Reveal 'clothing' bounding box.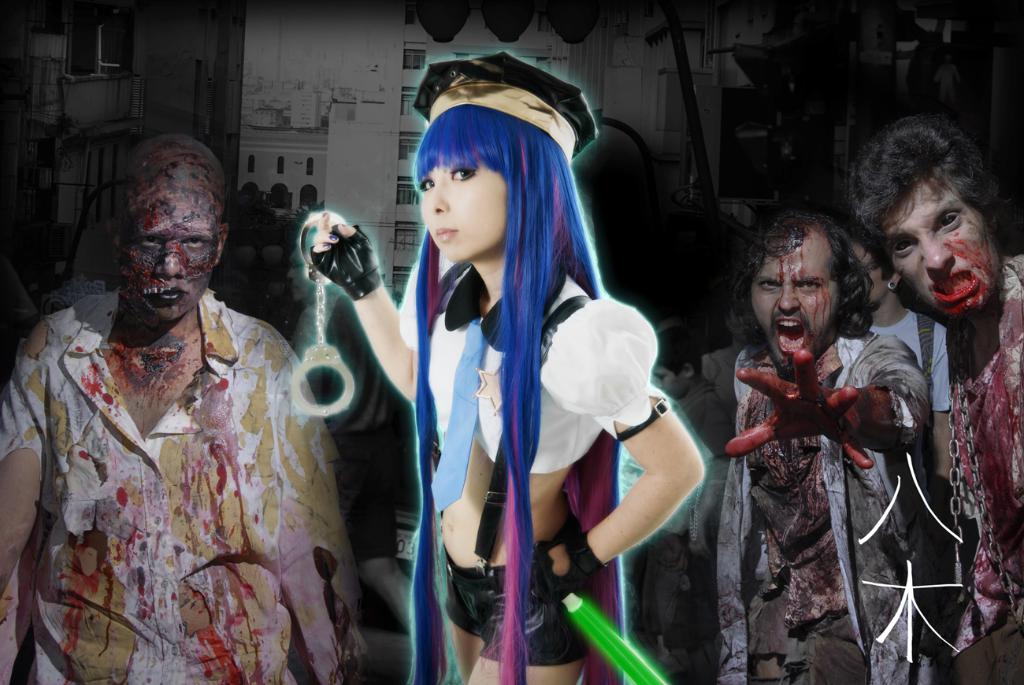
Revealed: bbox=[942, 243, 1023, 680].
